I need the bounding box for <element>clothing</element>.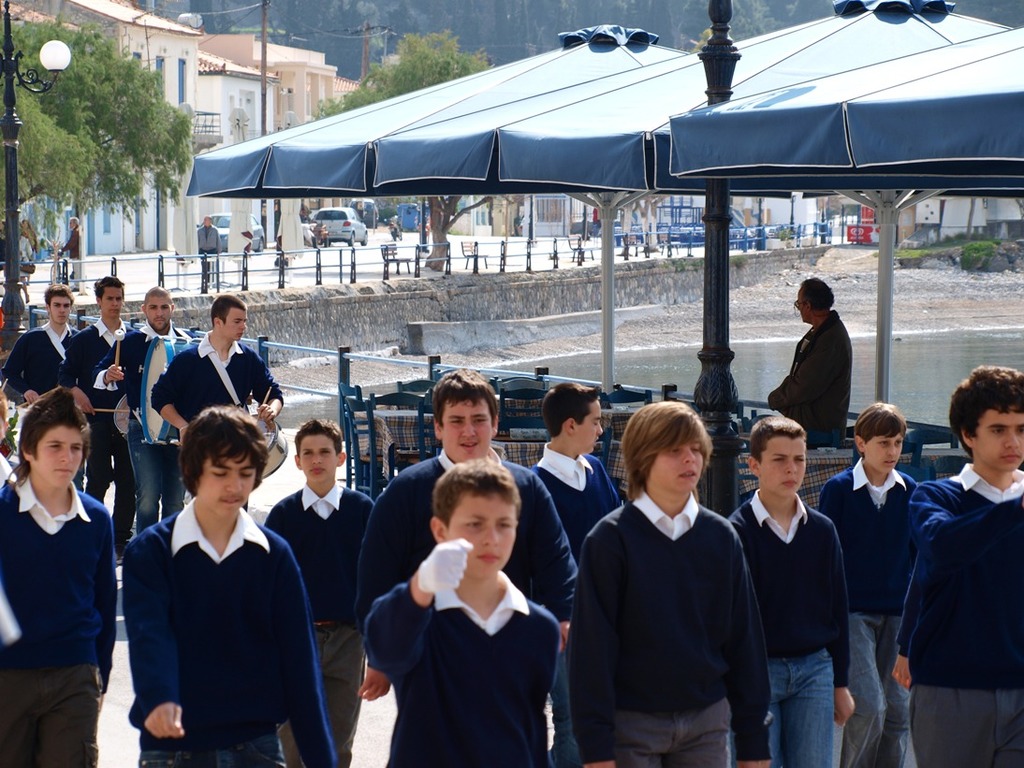
Here it is: crop(721, 492, 859, 767).
